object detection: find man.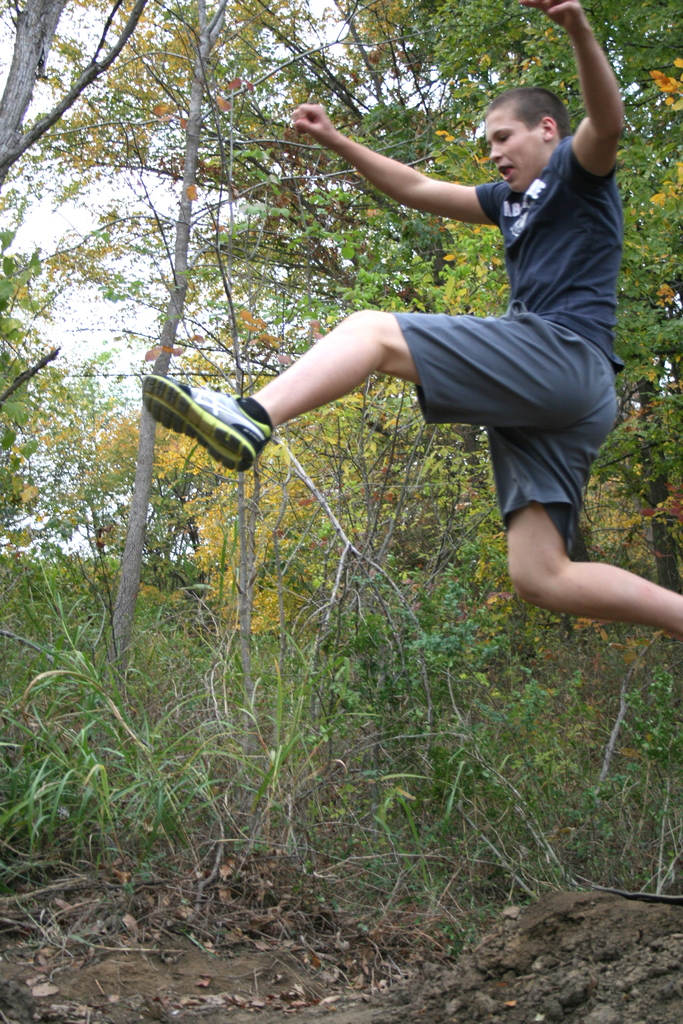
BBox(144, 0, 682, 644).
